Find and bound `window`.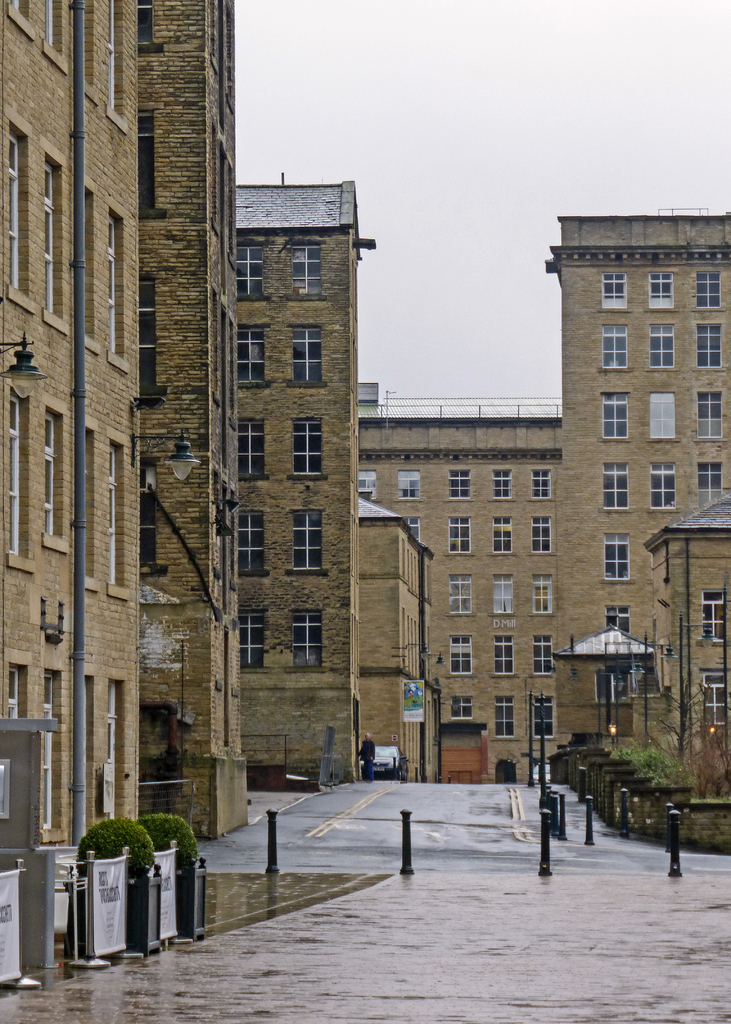
Bound: pyautogui.locateOnScreen(293, 417, 319, 471).
